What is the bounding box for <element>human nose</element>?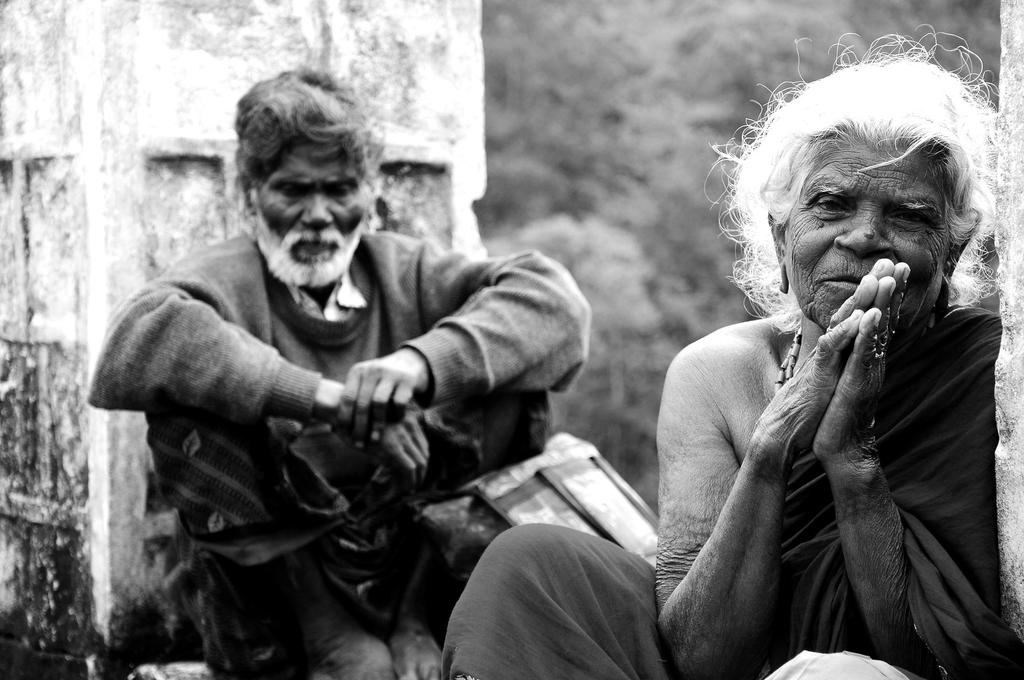
detection(298, 187, 335, 231).
